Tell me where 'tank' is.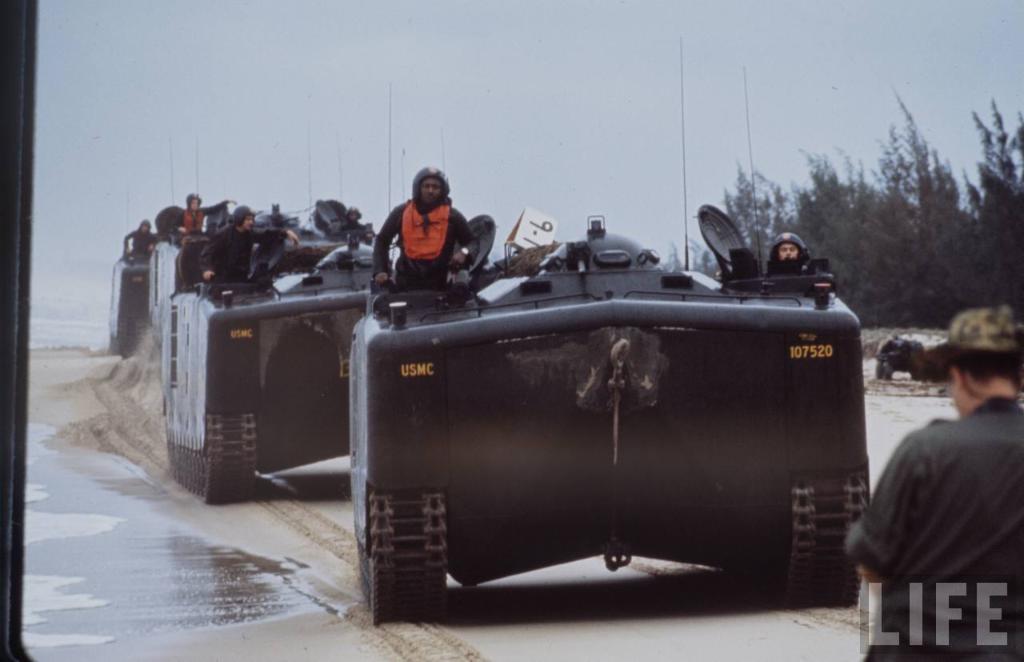
'tank' is at pyautogui.locateOnScreen(162, 84, 498, 504).
